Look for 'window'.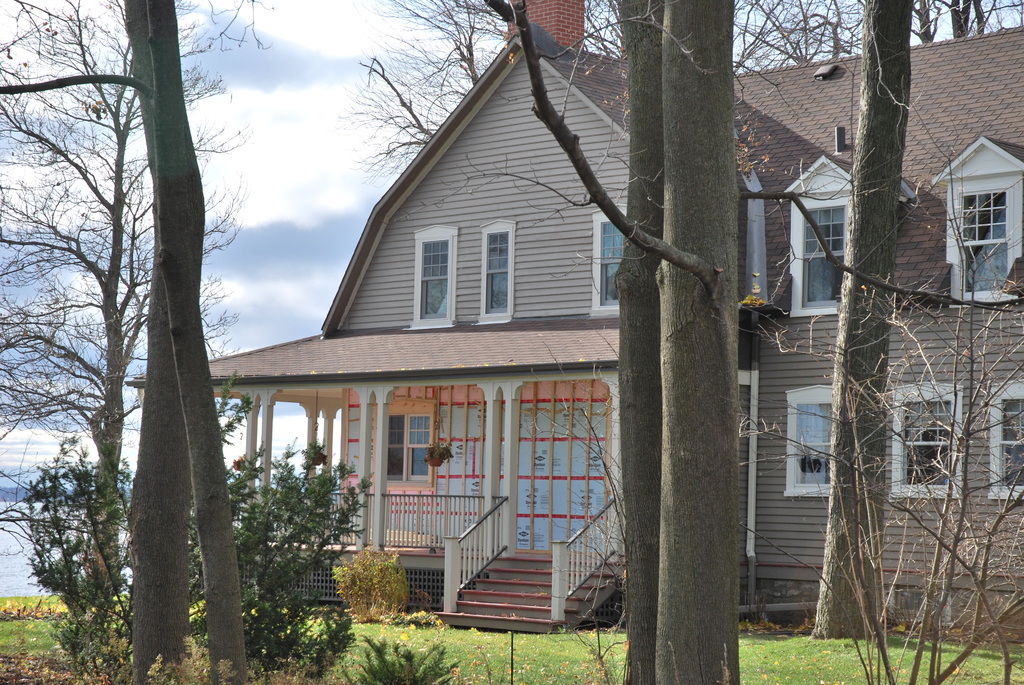
Found: 794 198 858 318.
